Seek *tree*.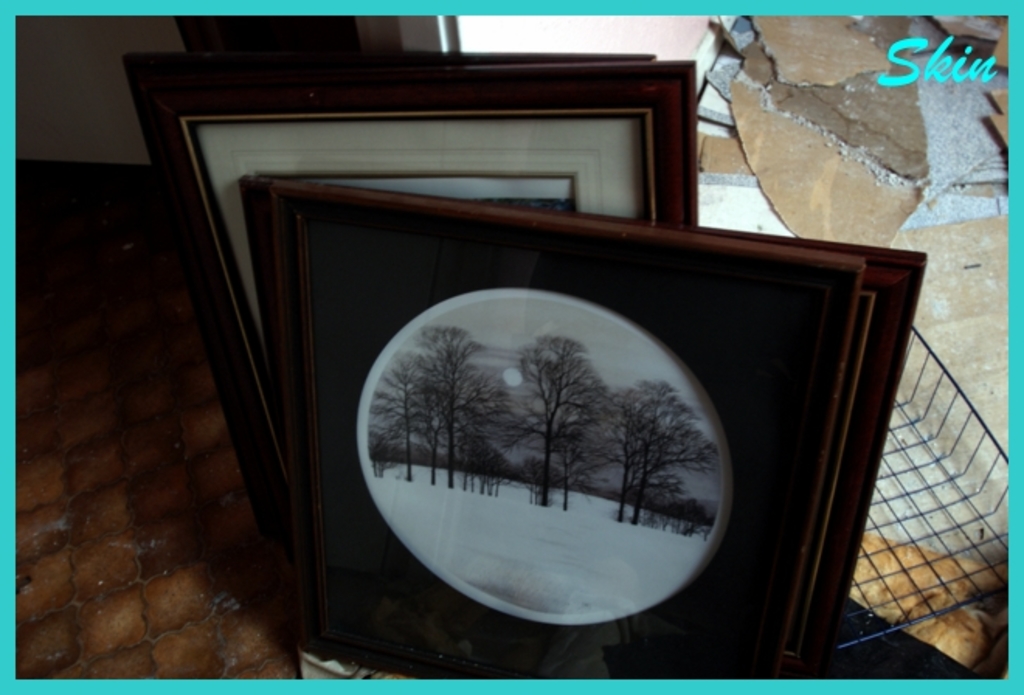
region(596, 385, 720, 529).
